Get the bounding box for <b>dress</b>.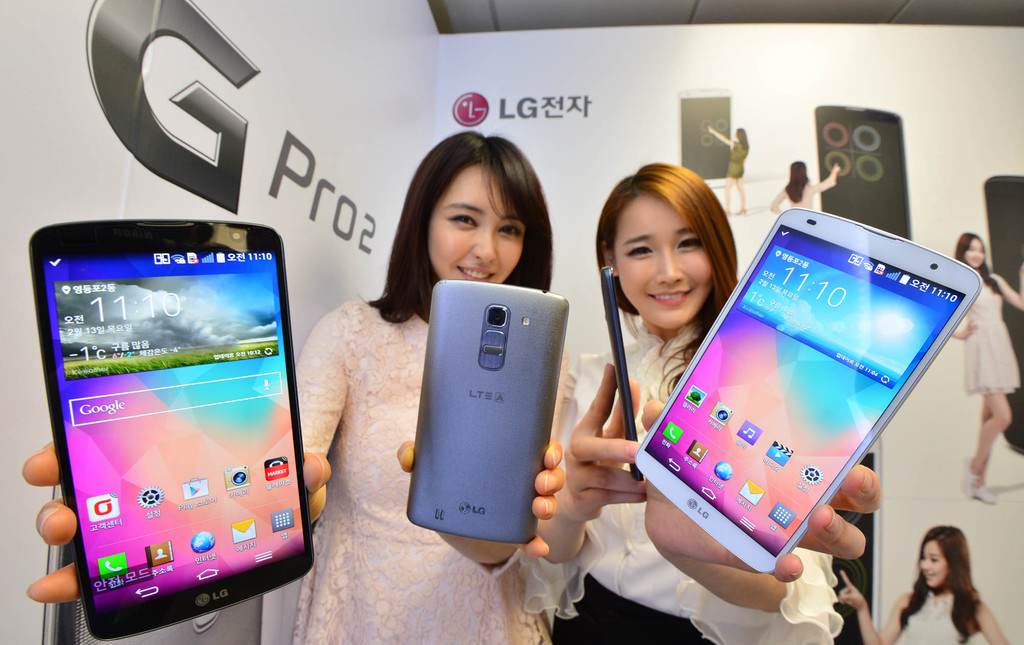
bbox=[728, 136, 746, 180].
